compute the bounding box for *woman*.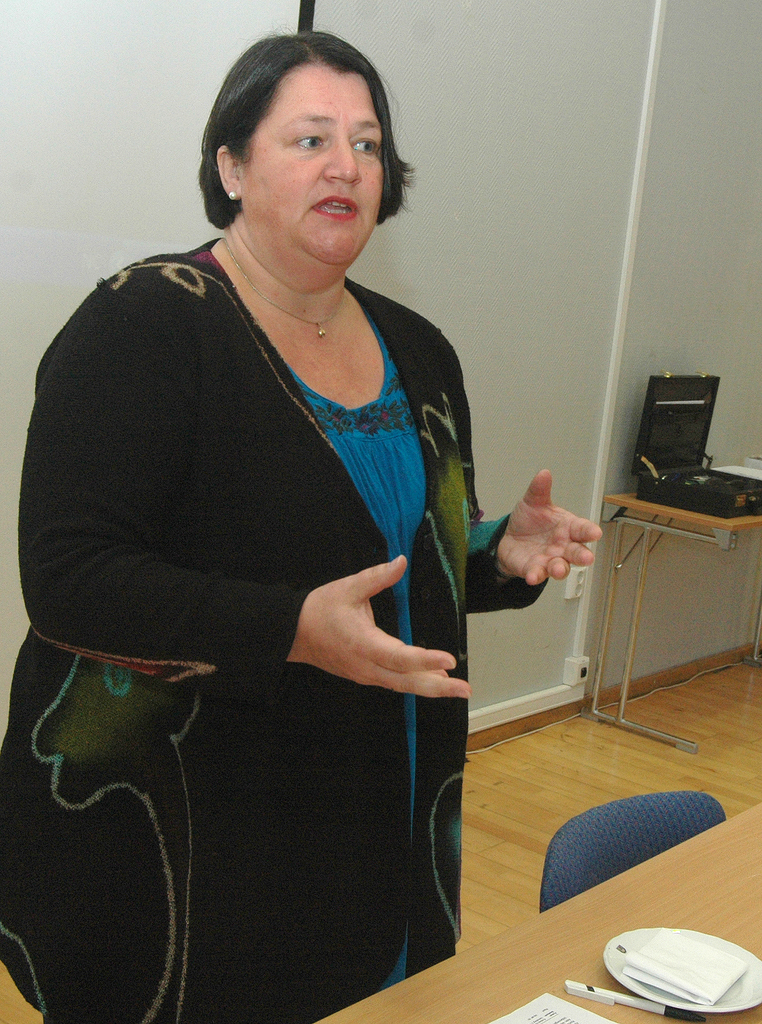
<region>32, 0, 494, 1018</region>.
